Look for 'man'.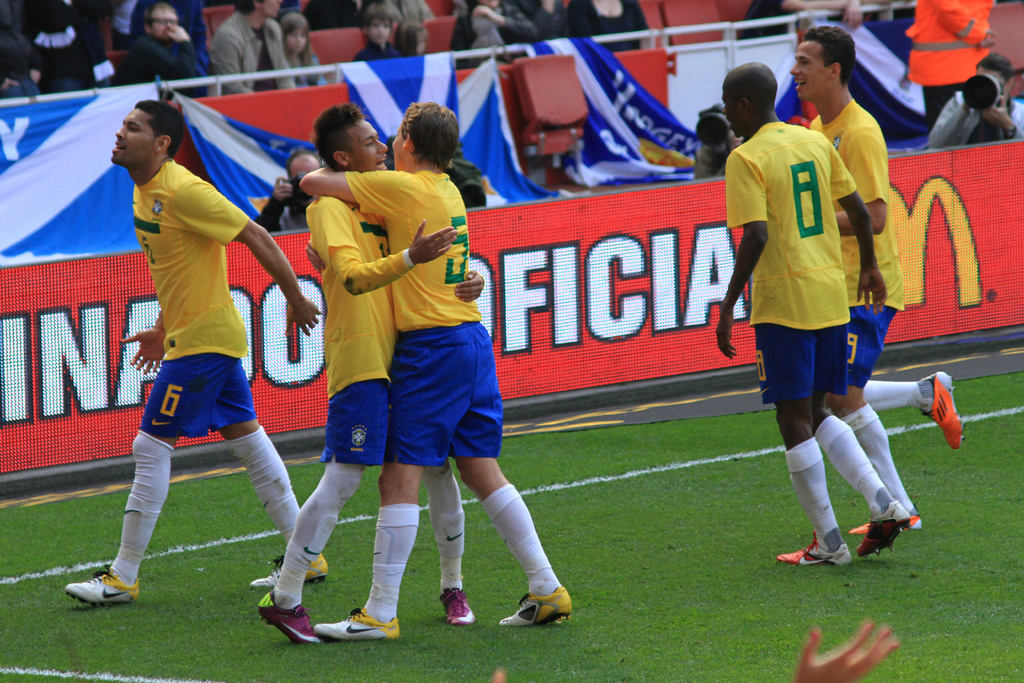
Found: BBox(205, 0, 293, 99).
